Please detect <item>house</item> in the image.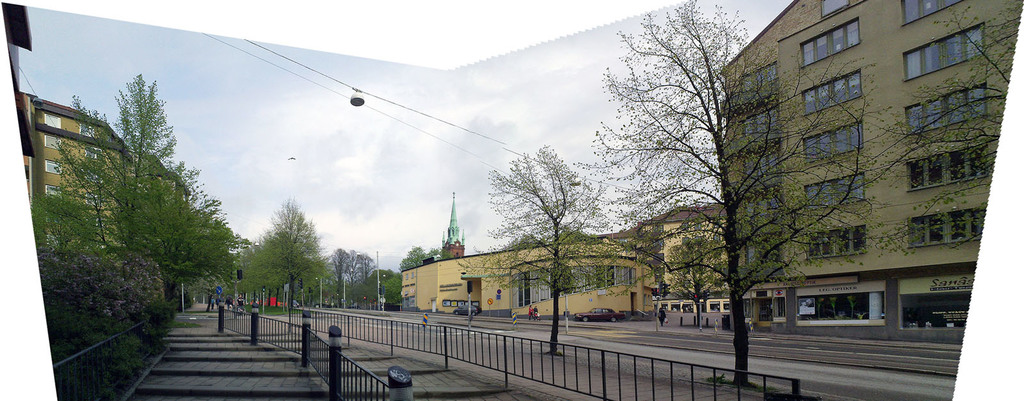
BBox(641, 202, 720, 307).
